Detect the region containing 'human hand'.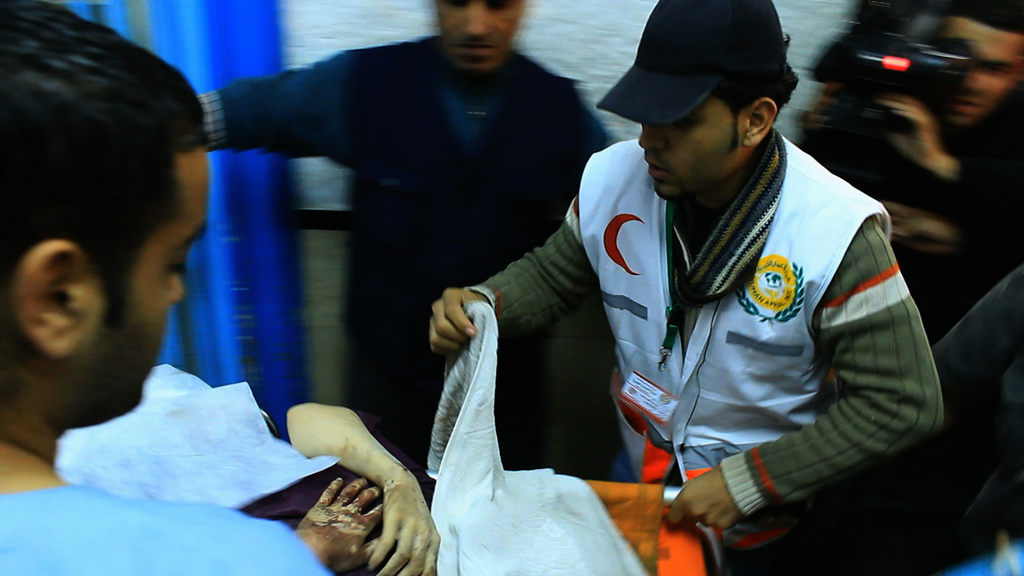
[297,476,385,572].
